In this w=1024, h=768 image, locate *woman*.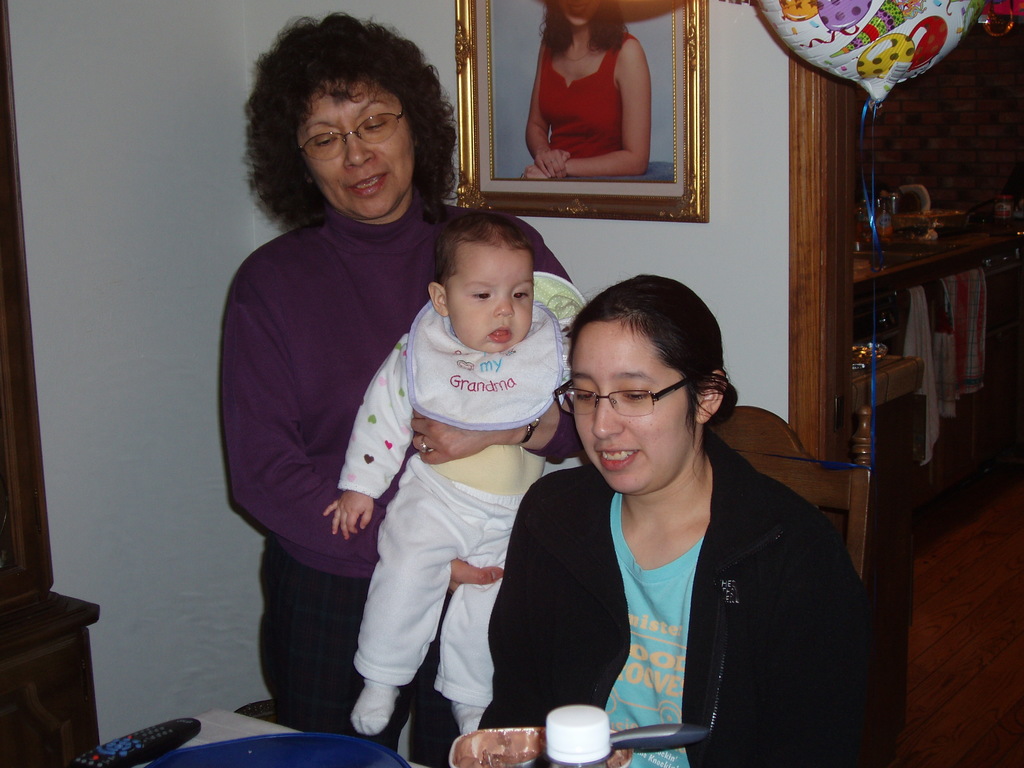
Bounding box: 516,0,652,182.
